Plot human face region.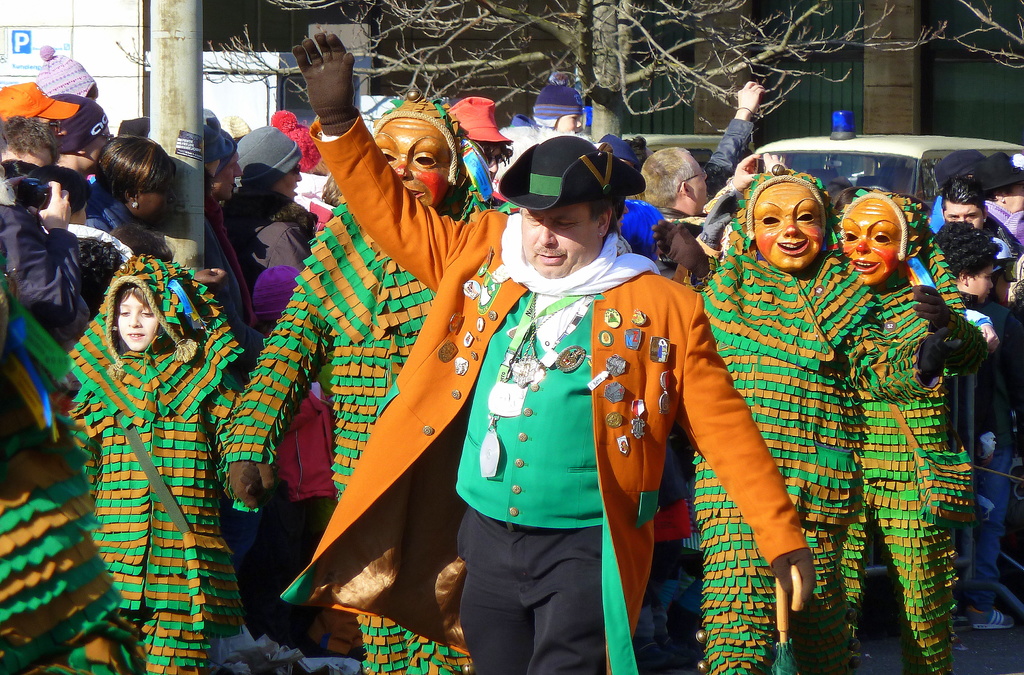
Plotted at <bbox>211, 149, 242, 202</bbox>.
